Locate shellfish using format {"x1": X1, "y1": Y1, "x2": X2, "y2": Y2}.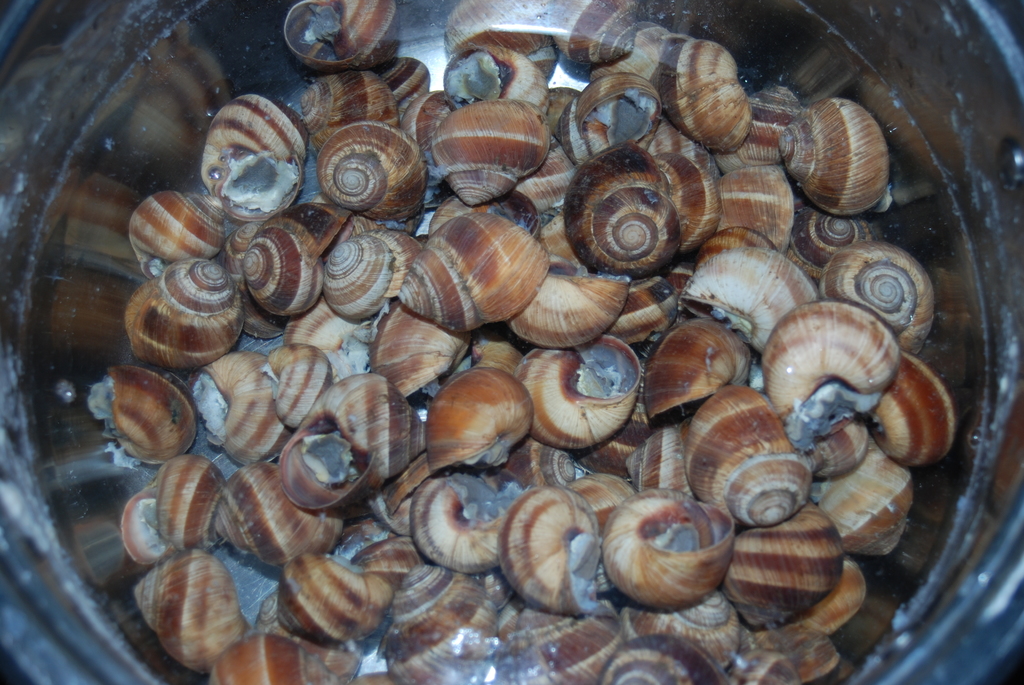
{"x1": 656, "y1": 315, "x2": 746, "y2": 411}.
